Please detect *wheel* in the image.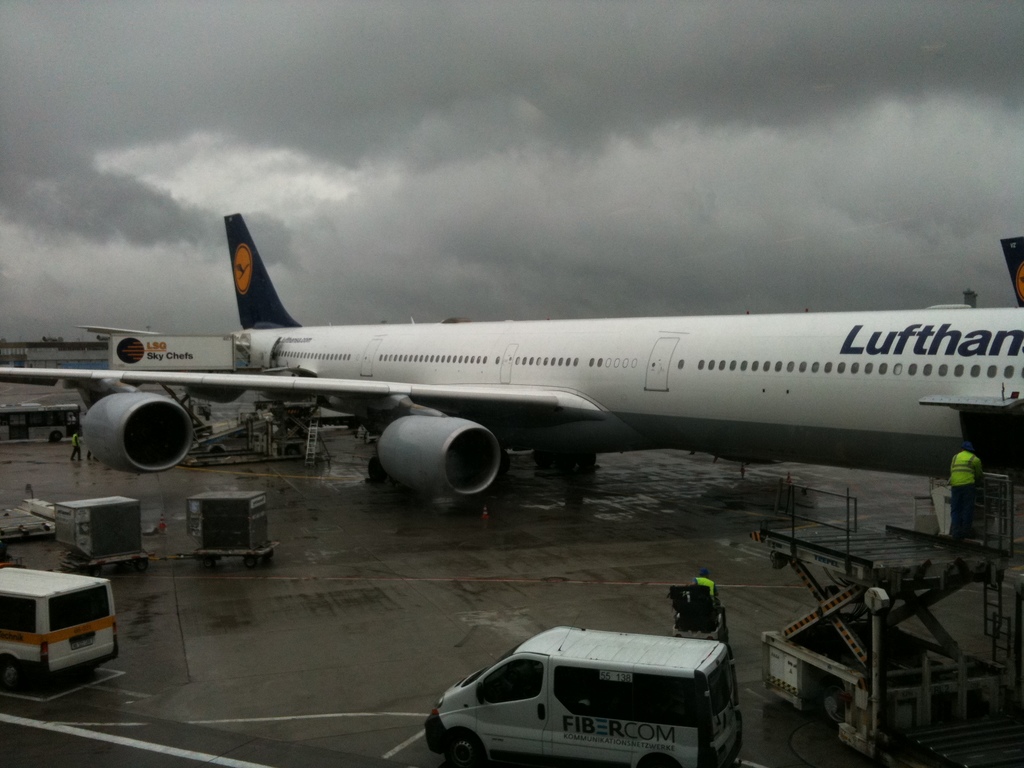
[444,733,479,766].
